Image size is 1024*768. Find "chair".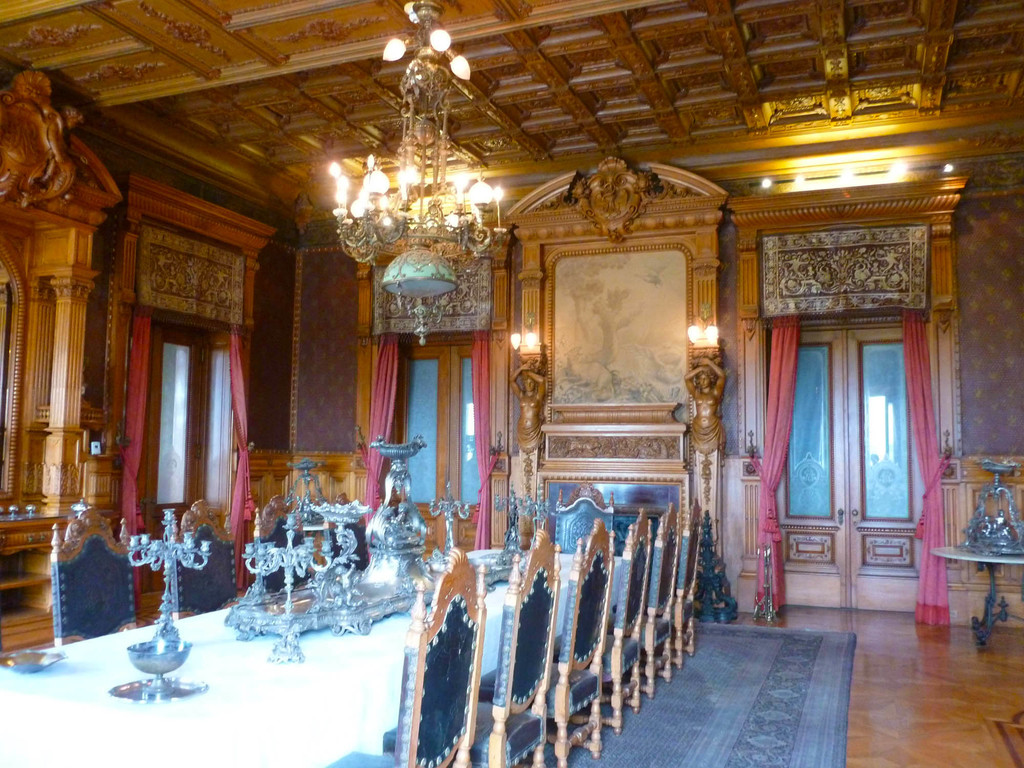
x1=254, y1=490, x2=327, y2=602.
